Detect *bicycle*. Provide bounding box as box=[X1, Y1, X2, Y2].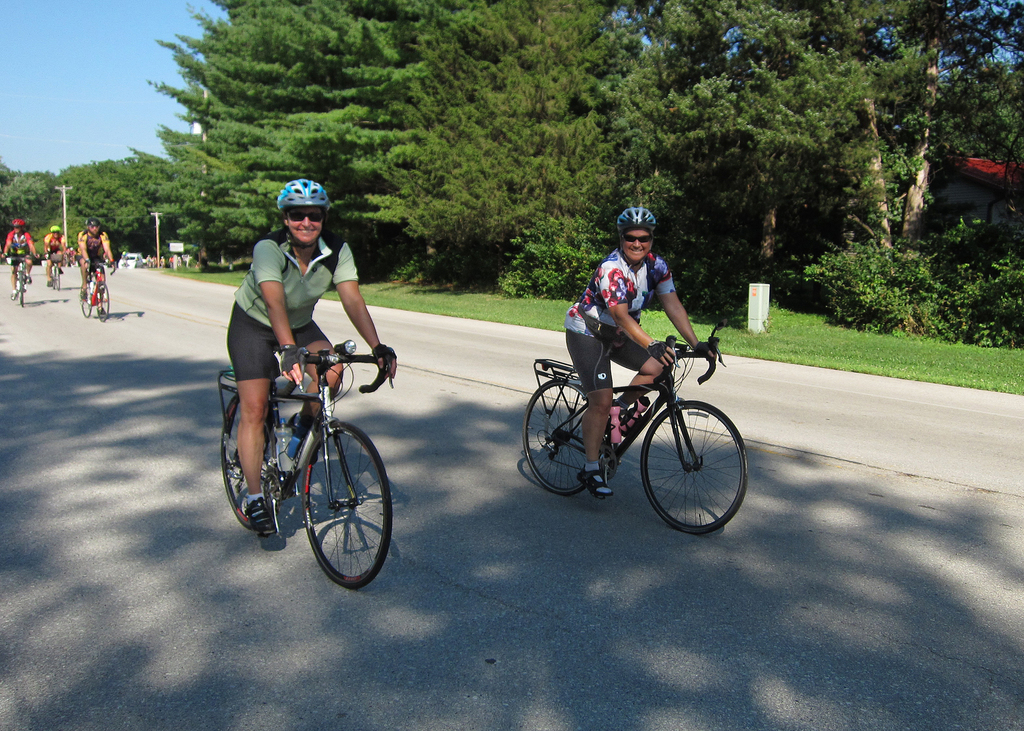
box=[47, 251, 68, 289].
